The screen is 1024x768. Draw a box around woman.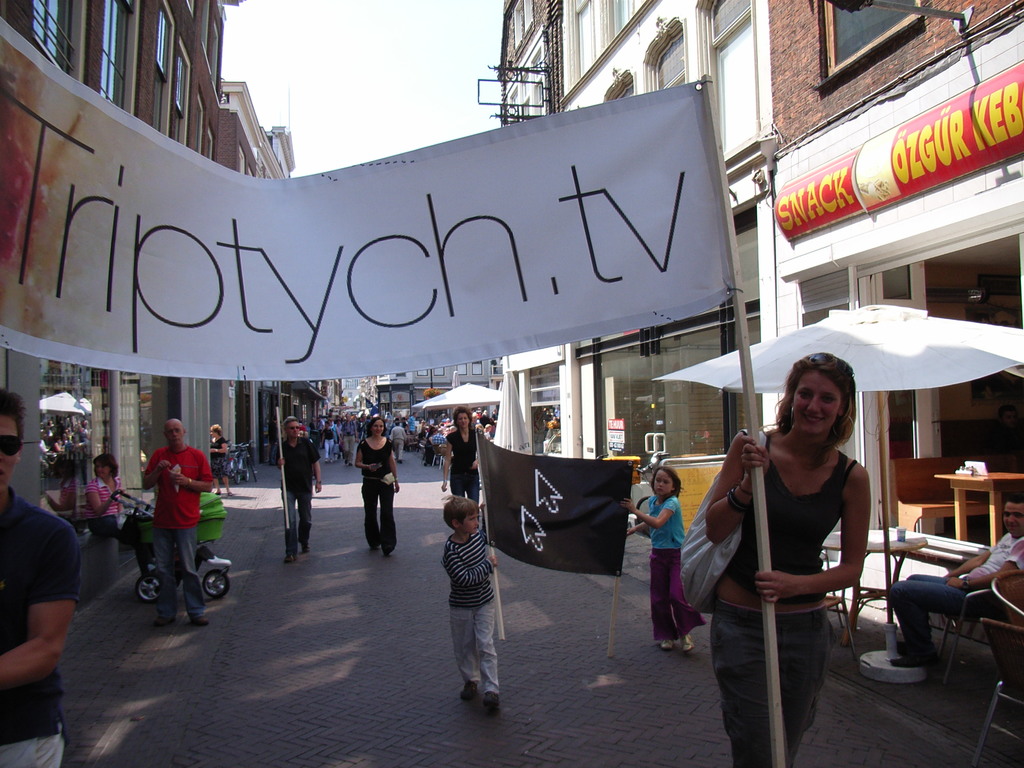
<box>695,359,888,766</box>.
